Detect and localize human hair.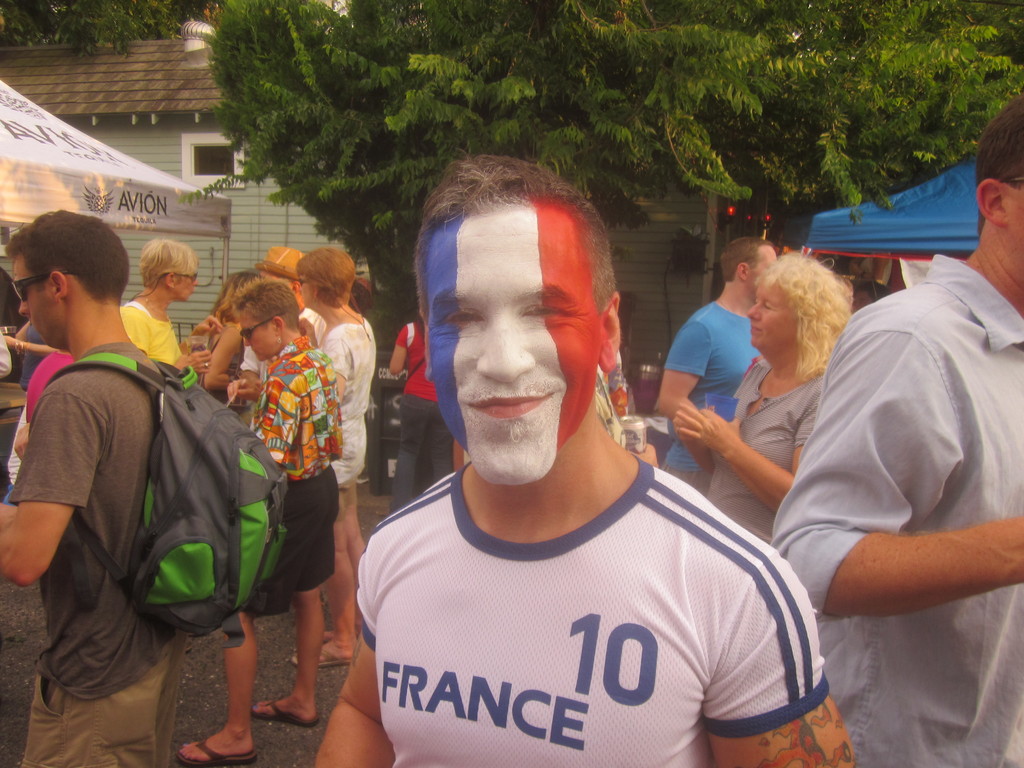
Localized at l=234, t=278, r=303, b=326.
